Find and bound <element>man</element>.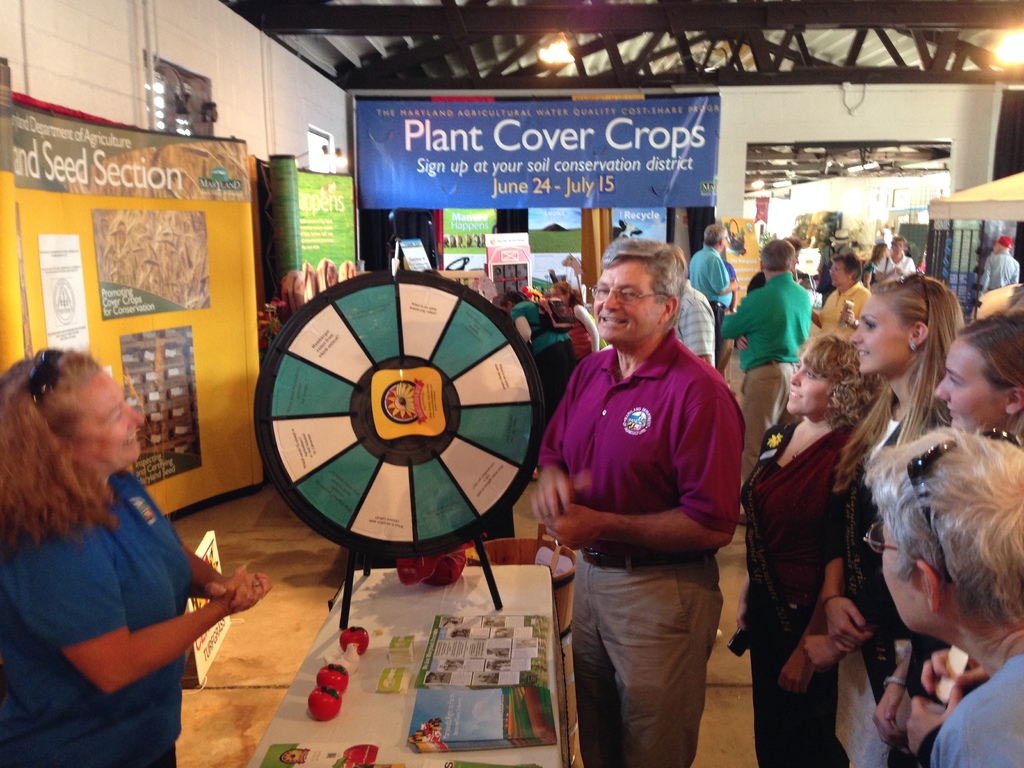
Bound: <box>689,220,738,357</box>.
